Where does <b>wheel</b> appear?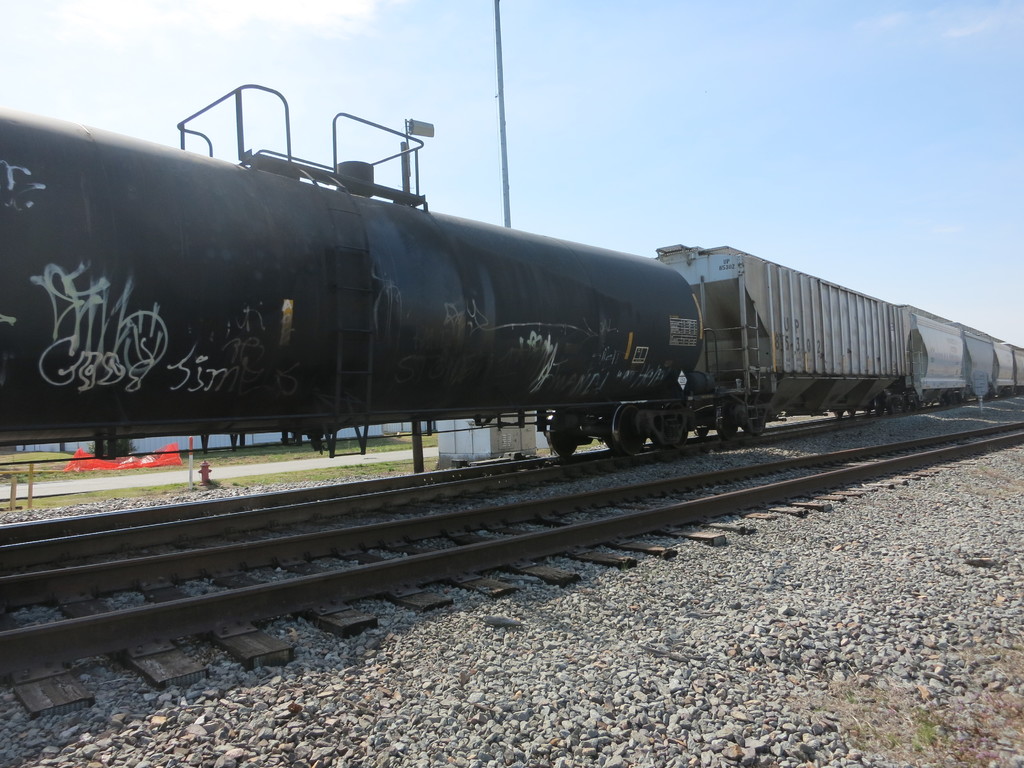
Appears at {"x1": 609, "y1": 406, "x2": 646, "y2": 455}.
